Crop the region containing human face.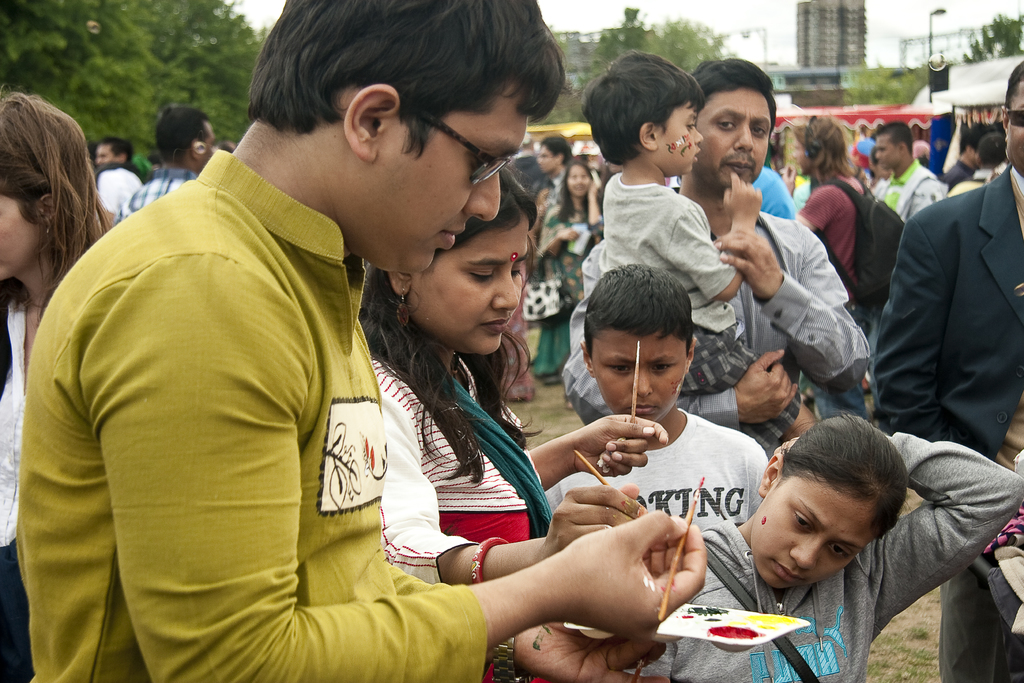
Crop region: x1=879 y1=132 x2=897 y2=162.
